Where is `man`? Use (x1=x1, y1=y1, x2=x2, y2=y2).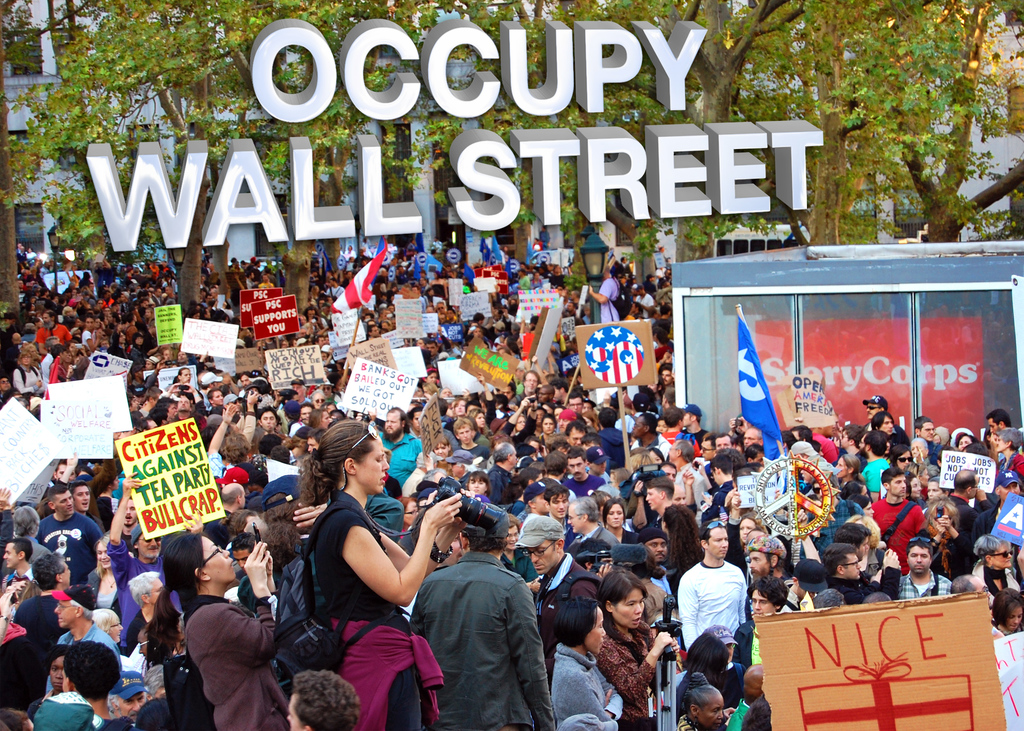
(x1=417, y1=538, x2=566, y2=723).
